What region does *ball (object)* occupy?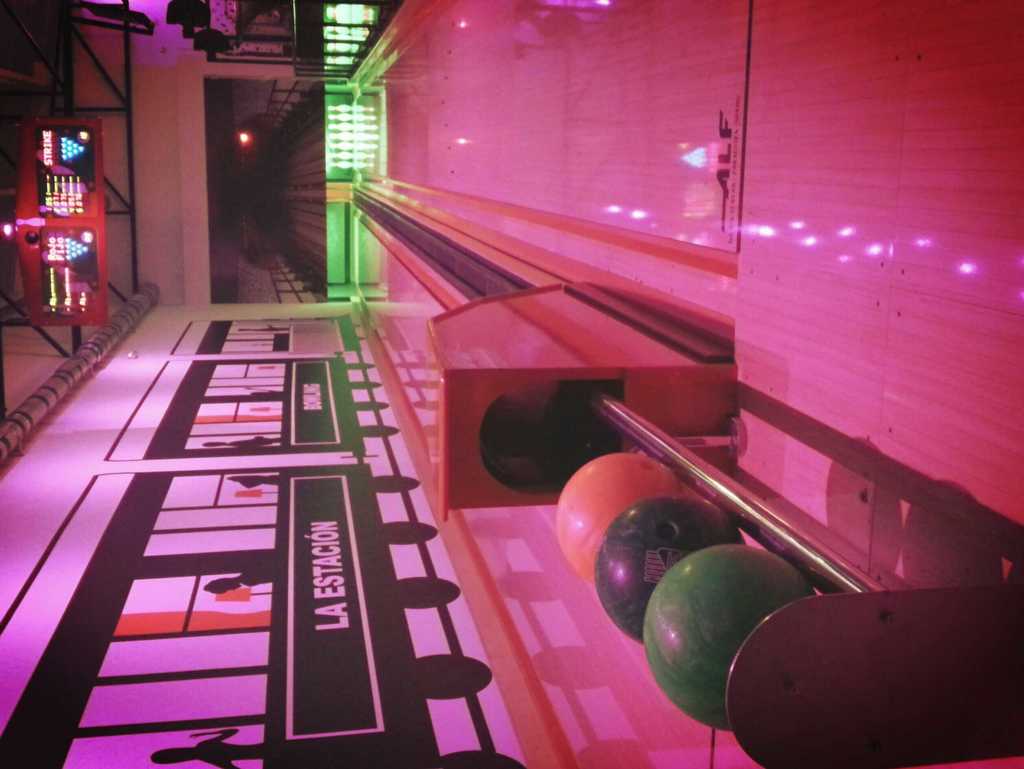
pyautogui.locateOnScreen(643, 545, 819, 734).
